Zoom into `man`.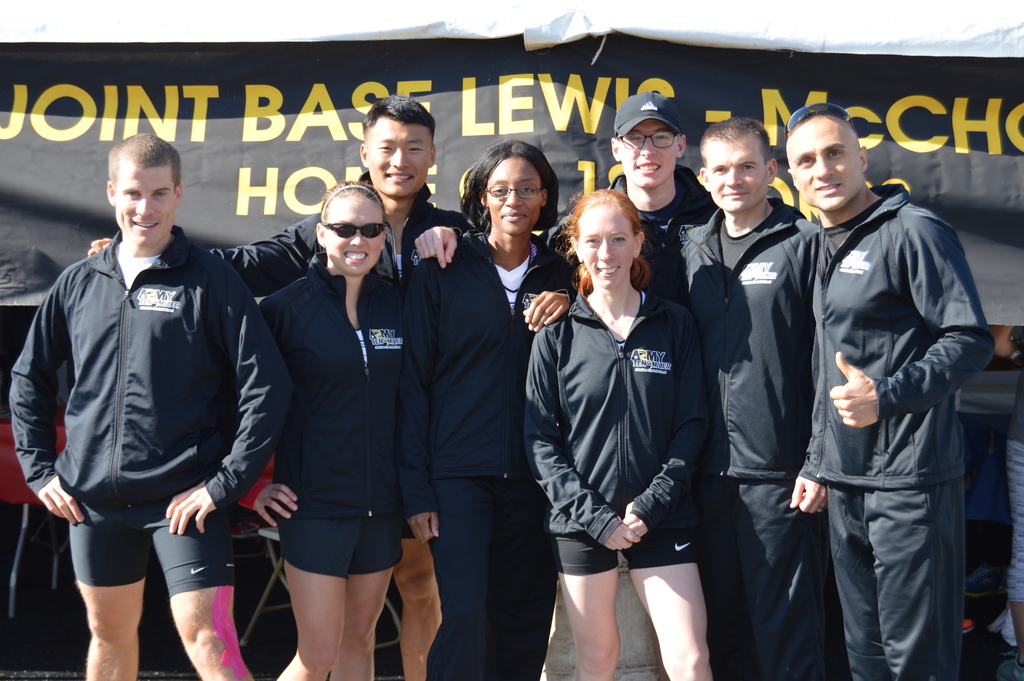
Zoom target: left=87, top=93, right=477, bottom=680.
